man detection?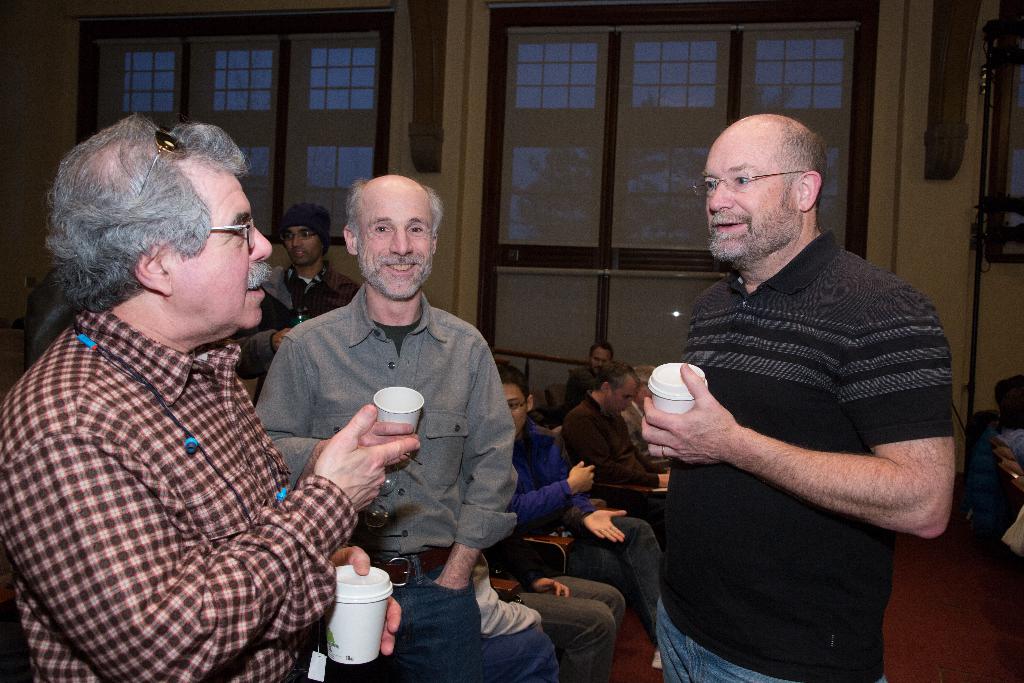
box(623, 374, 670, 467)
